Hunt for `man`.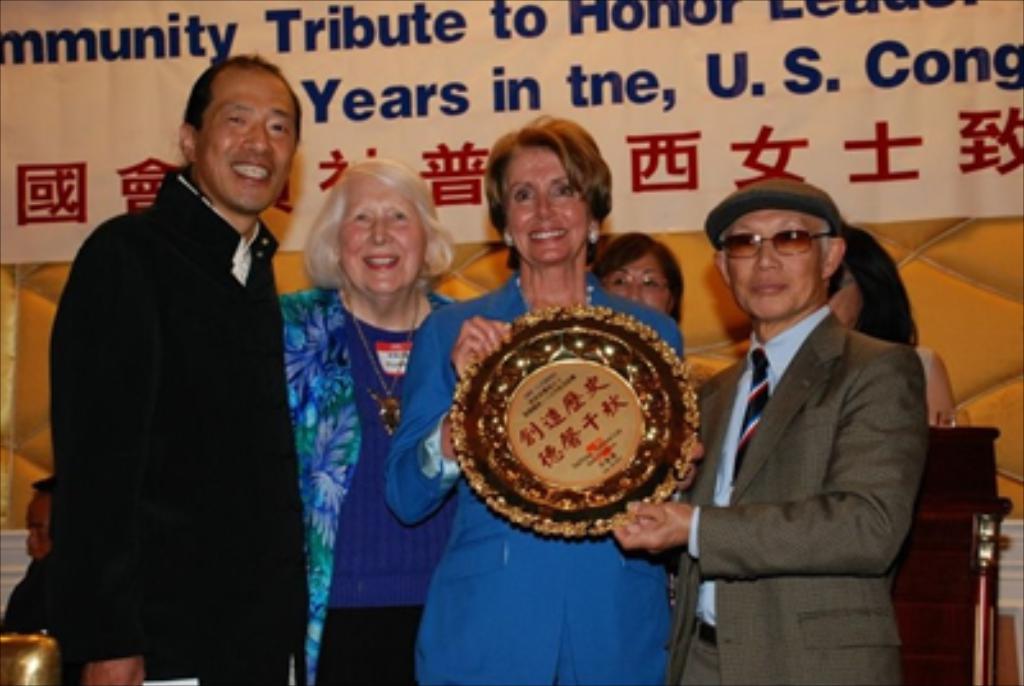
Hunted down at [41,54,320,676].
